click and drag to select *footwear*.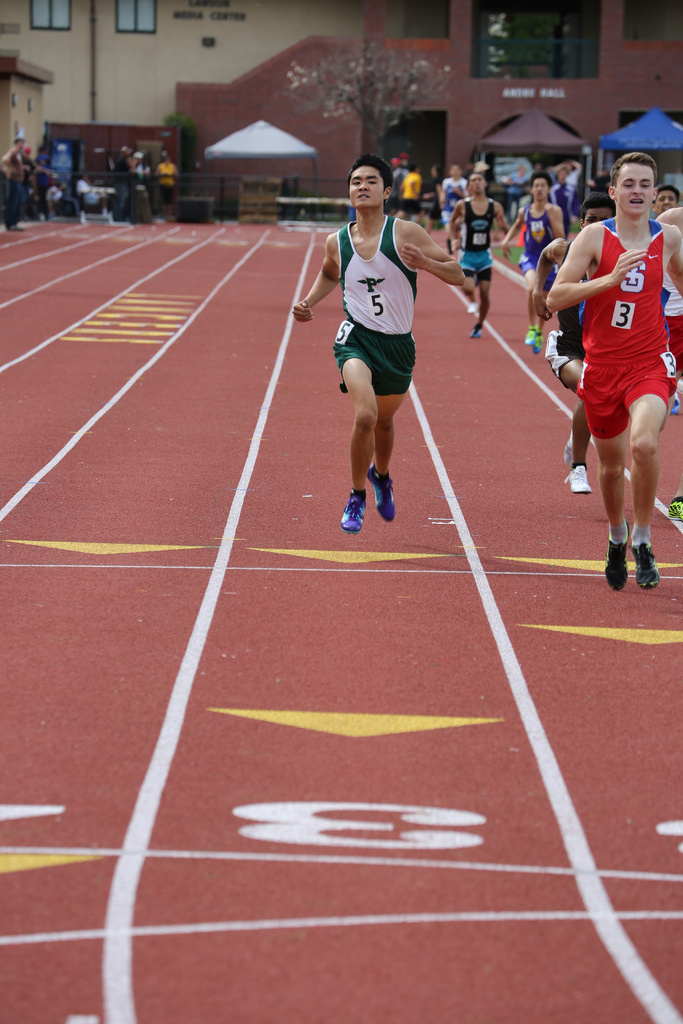
Selection: [562,435,573,465].
